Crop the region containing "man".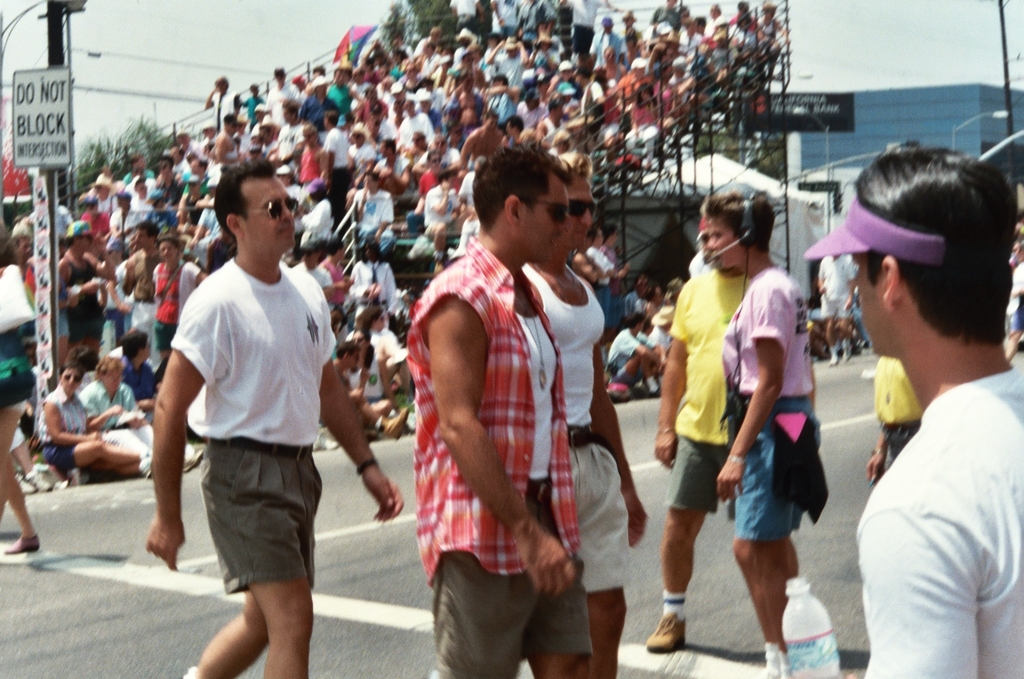
Crop region: 157 153 355 667.
